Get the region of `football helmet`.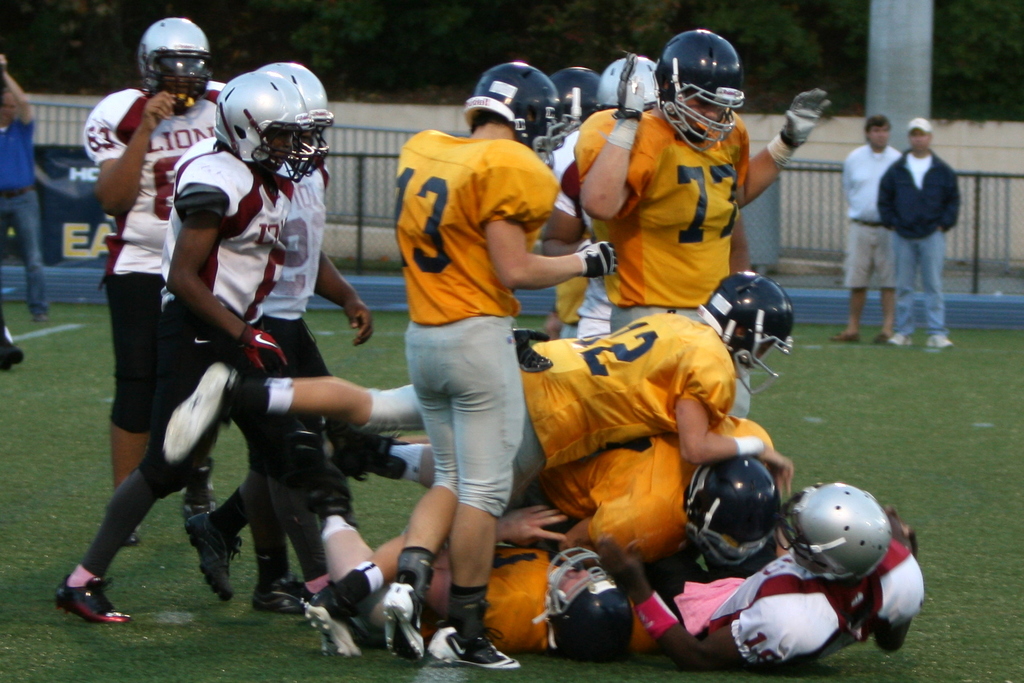
(x1=787, y1=480, x2=893, y2=586).
